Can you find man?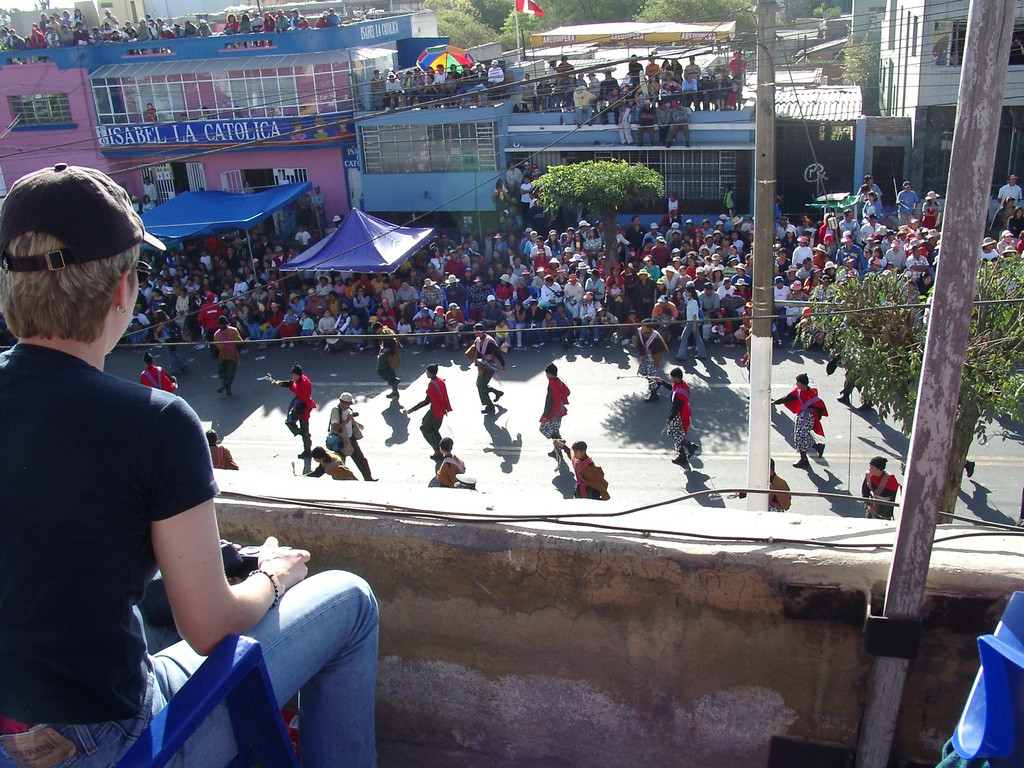
Yes, bounding box: 553, 438, 609, 501.
